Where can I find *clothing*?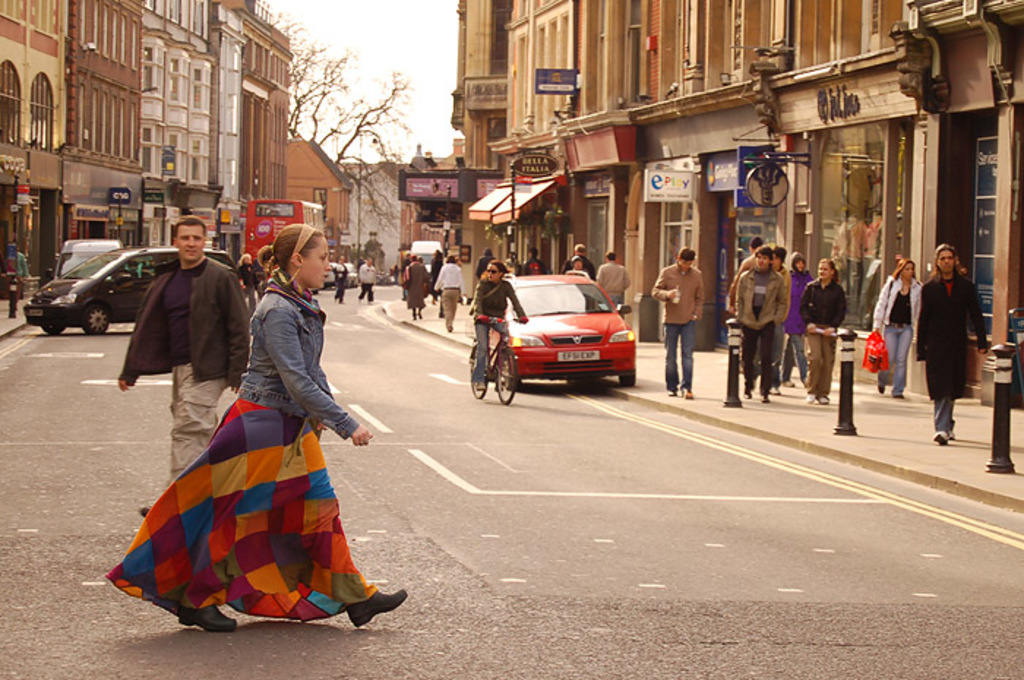
You can find it at (433, 265, 474, 325).
